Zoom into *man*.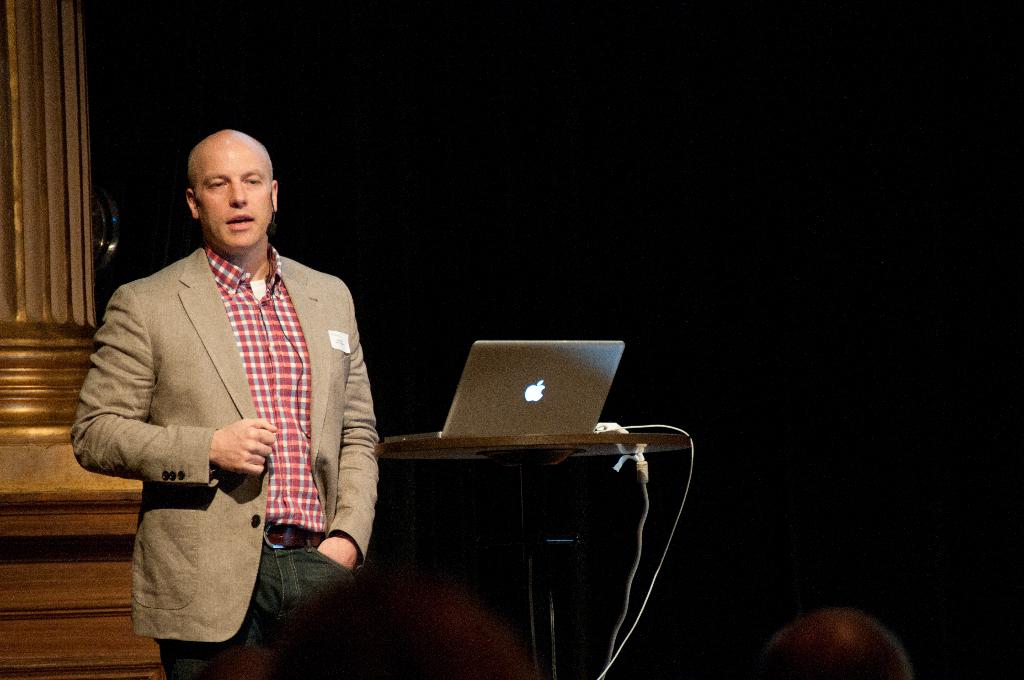
Zoom target: {"left": 77, "top": 109, "right": 379, "bottom": 658}.
